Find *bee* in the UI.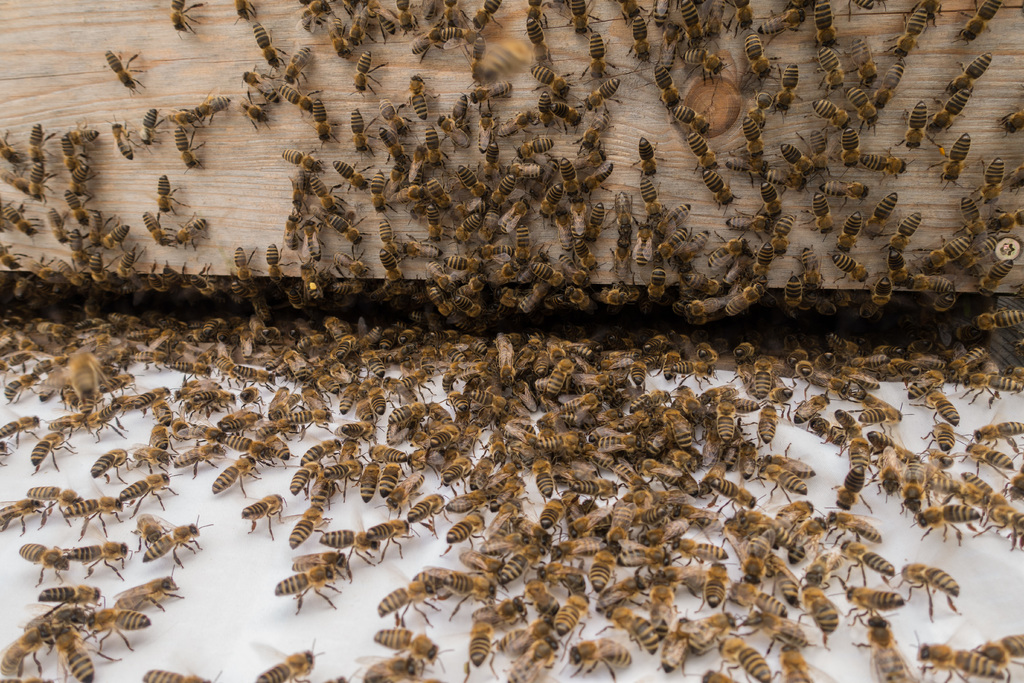
UI element at crop(483, 143, 502, 184).
